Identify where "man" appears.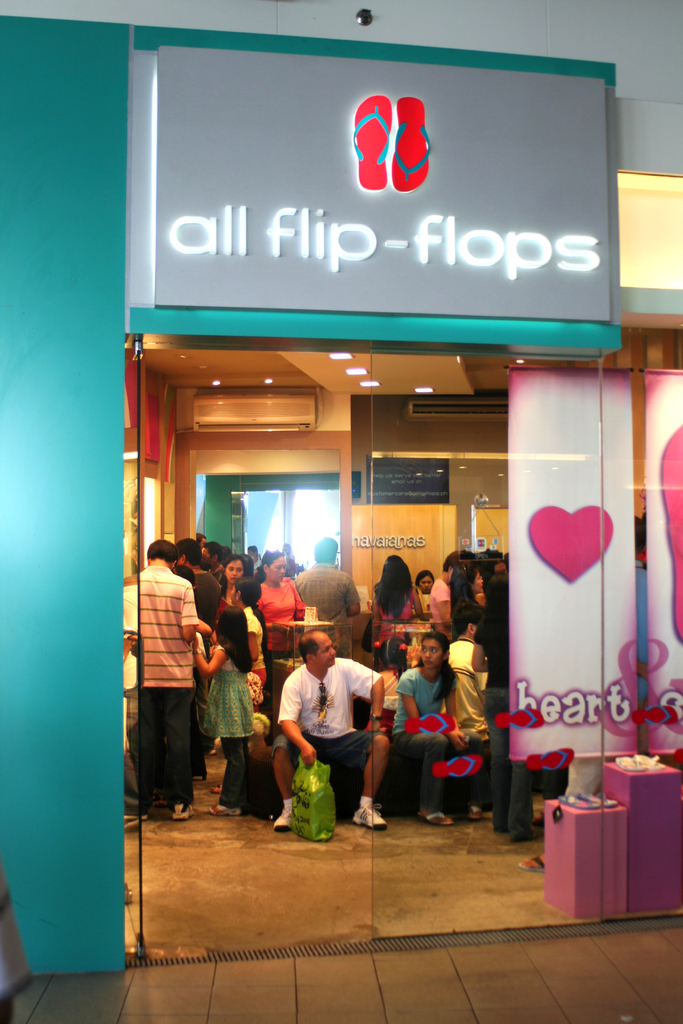
Appears at crop(271, 629, 385, 826).
